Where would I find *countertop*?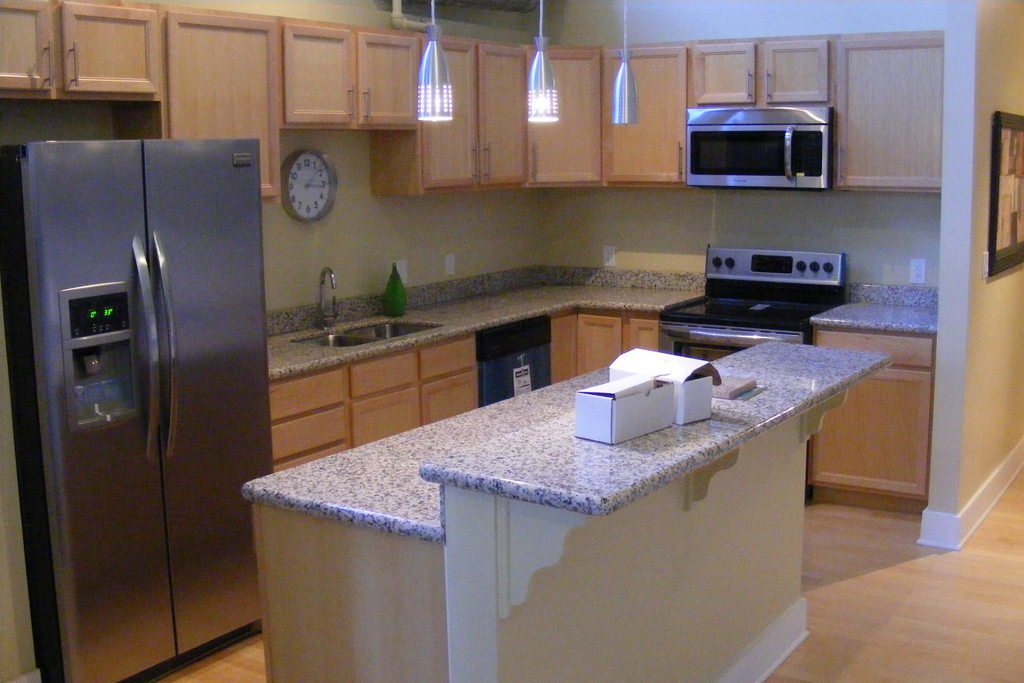
At {"x1": 266, "y1": 261, "x2": 938, "y2": 507}.
